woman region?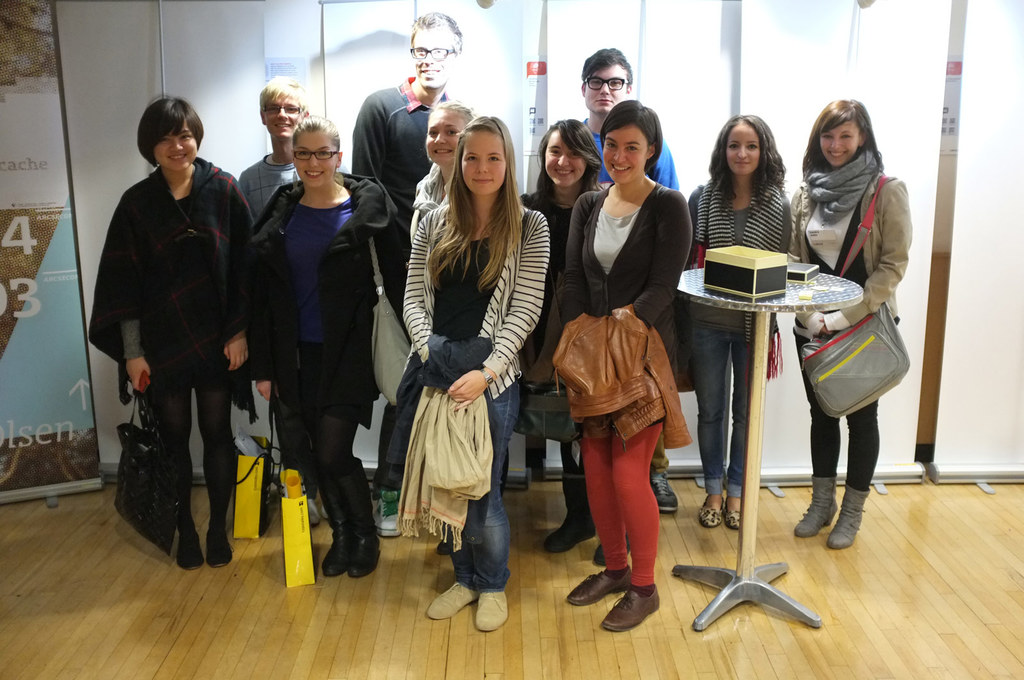
(x1=682, y1=111, x2=797, y2=532)
